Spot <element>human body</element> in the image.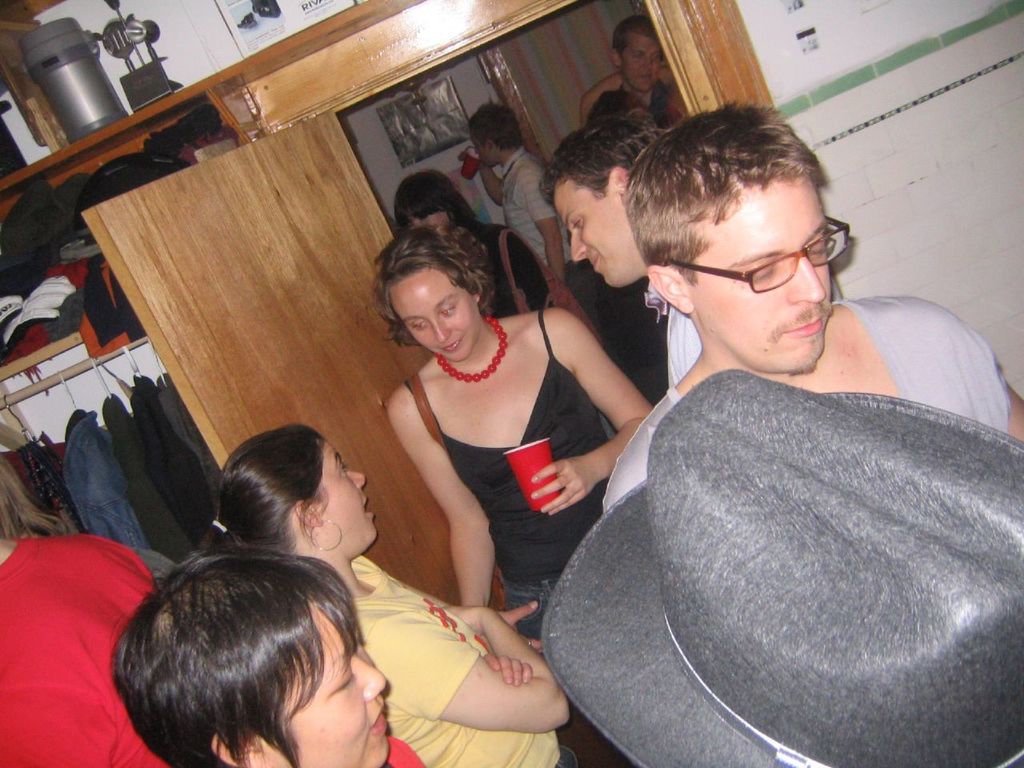
<element>human body</element> found at (541, 116, 701, 390).
